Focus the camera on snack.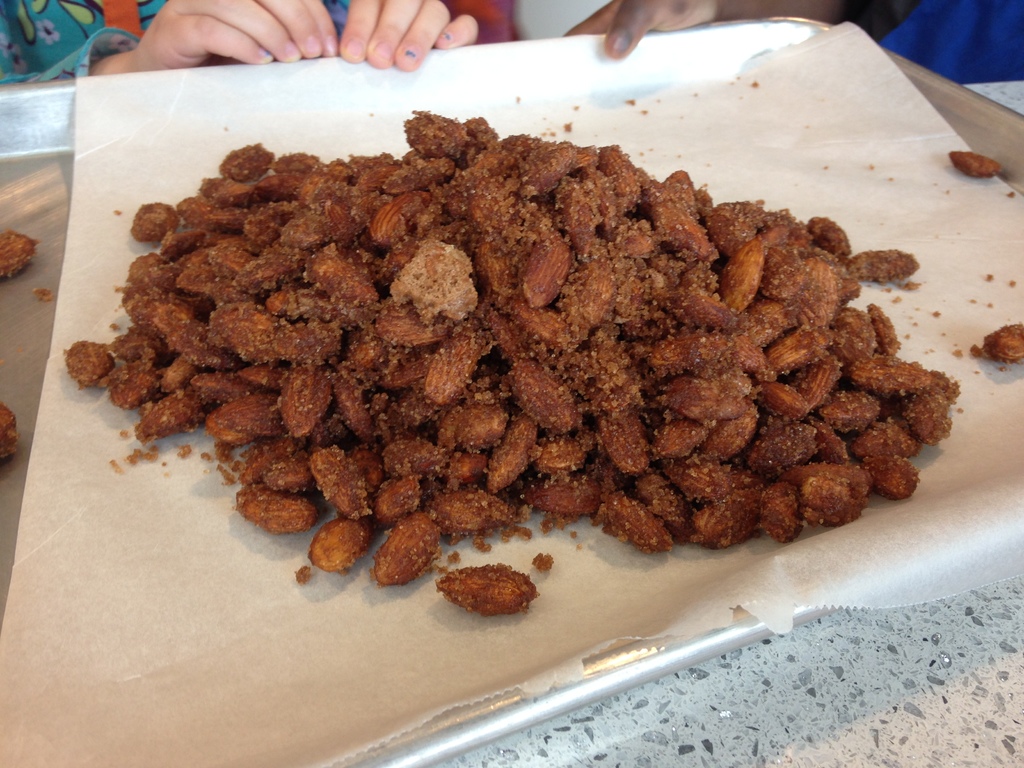
Focus region: left=1, top=403, right=23, bottom=465.
